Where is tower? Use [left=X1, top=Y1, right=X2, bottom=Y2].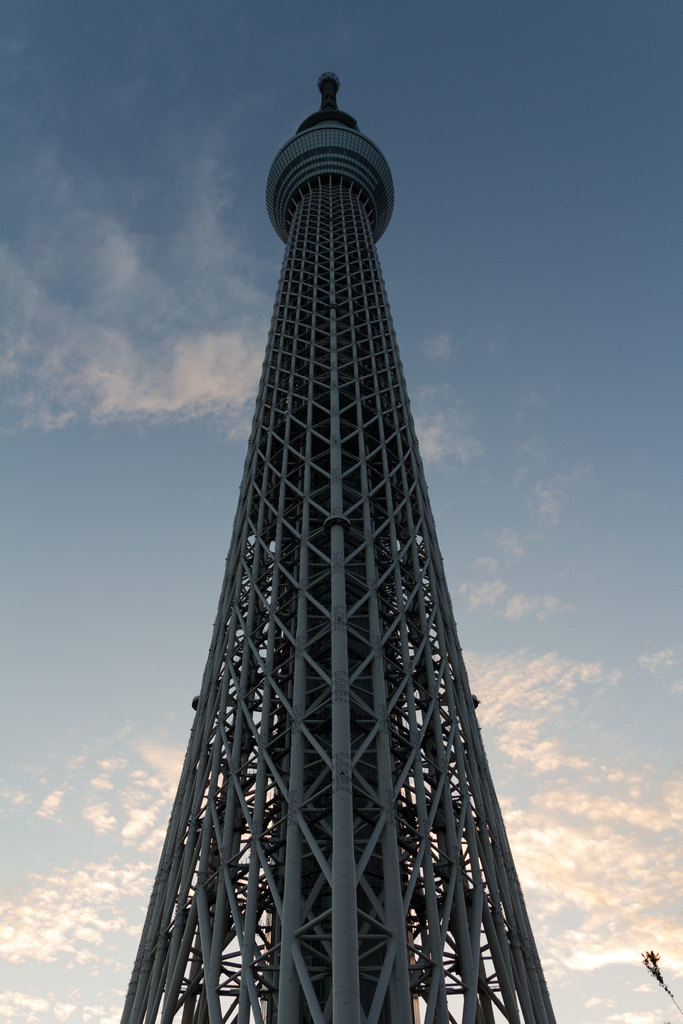
[left=114, top=68, right=559, bottom=1023].
